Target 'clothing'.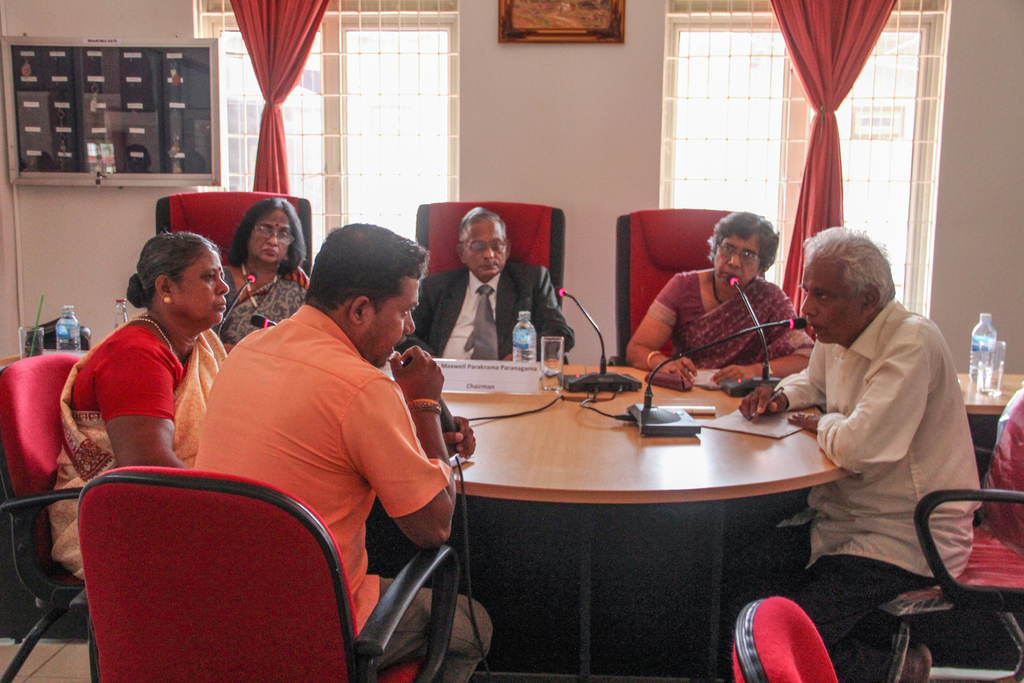
Target region: (44,303,227,584).
